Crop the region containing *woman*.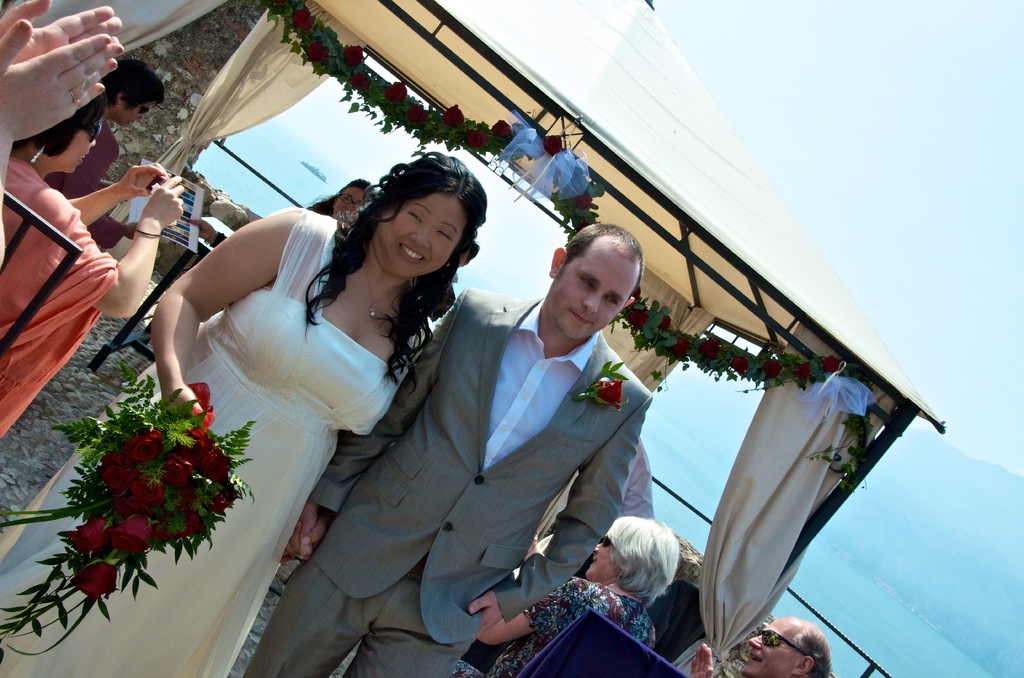
Crop region: 311/175/375/228.
